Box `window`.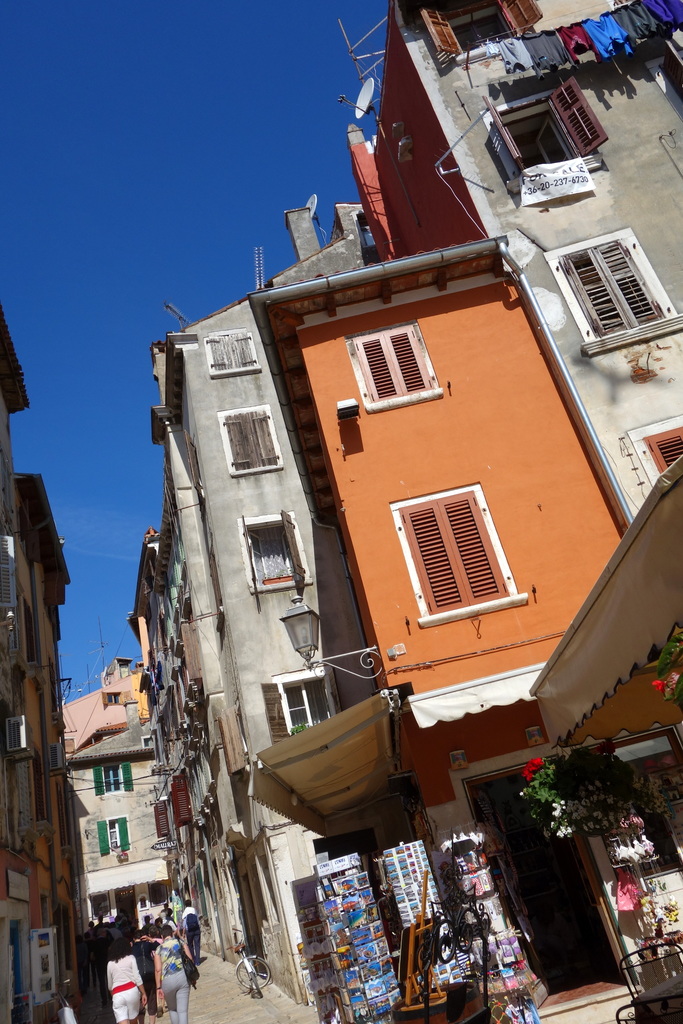
box(554, 239, 675, 350).
